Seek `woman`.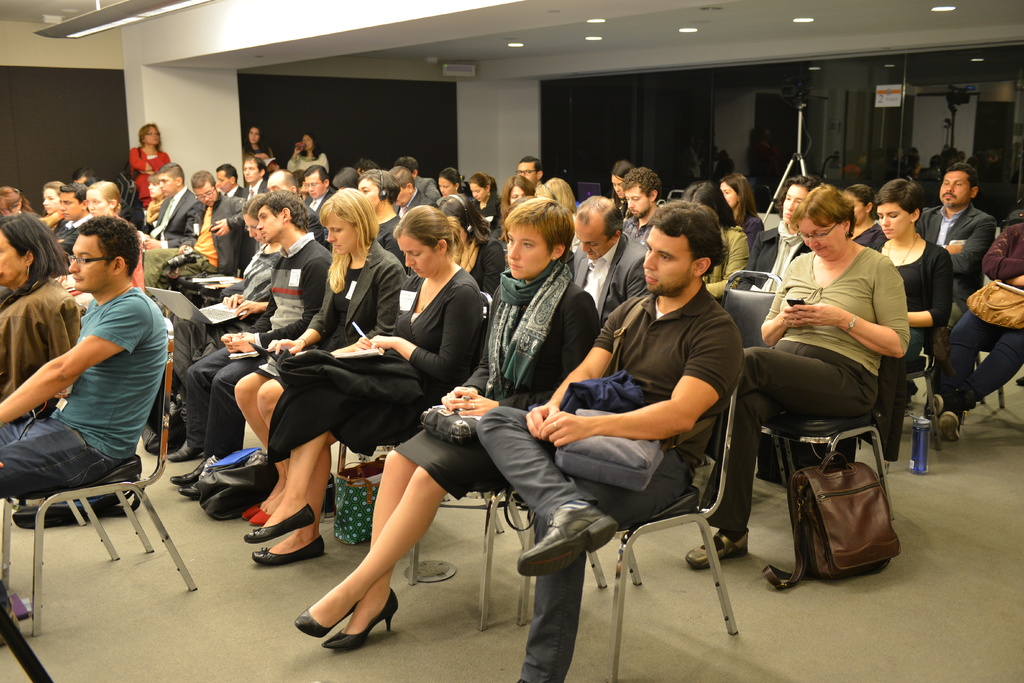
237/188/410/522.
